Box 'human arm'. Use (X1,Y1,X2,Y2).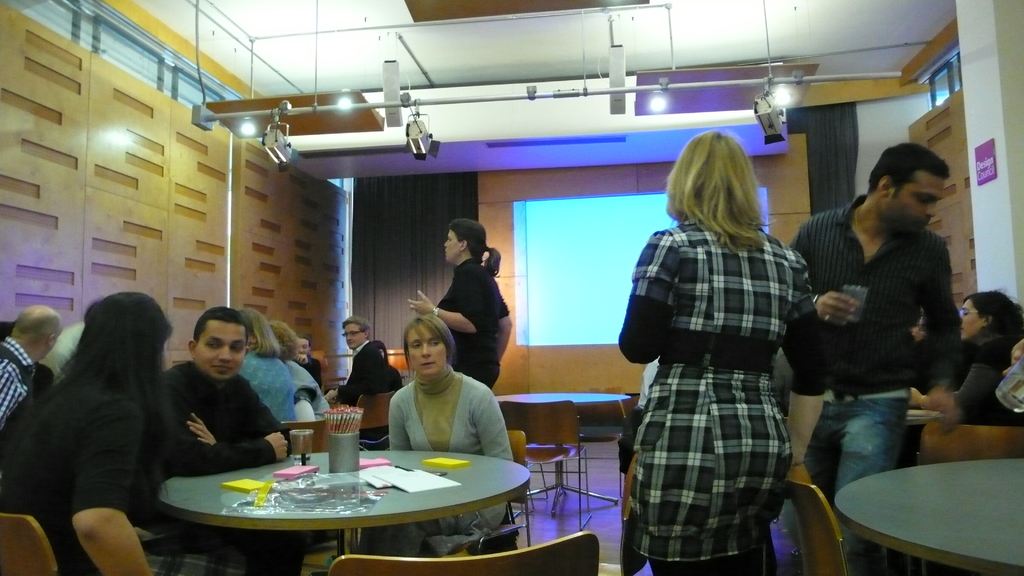
(405,271,488,336).
